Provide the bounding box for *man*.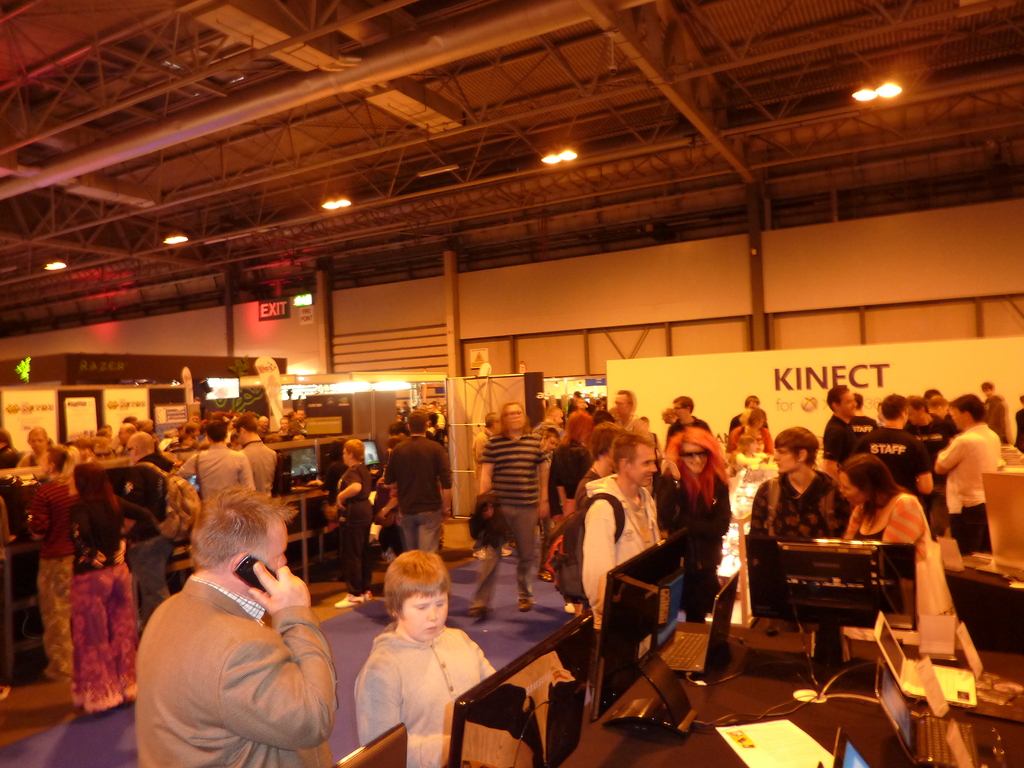
(left=176, top=422, right=257, bottom=565).
